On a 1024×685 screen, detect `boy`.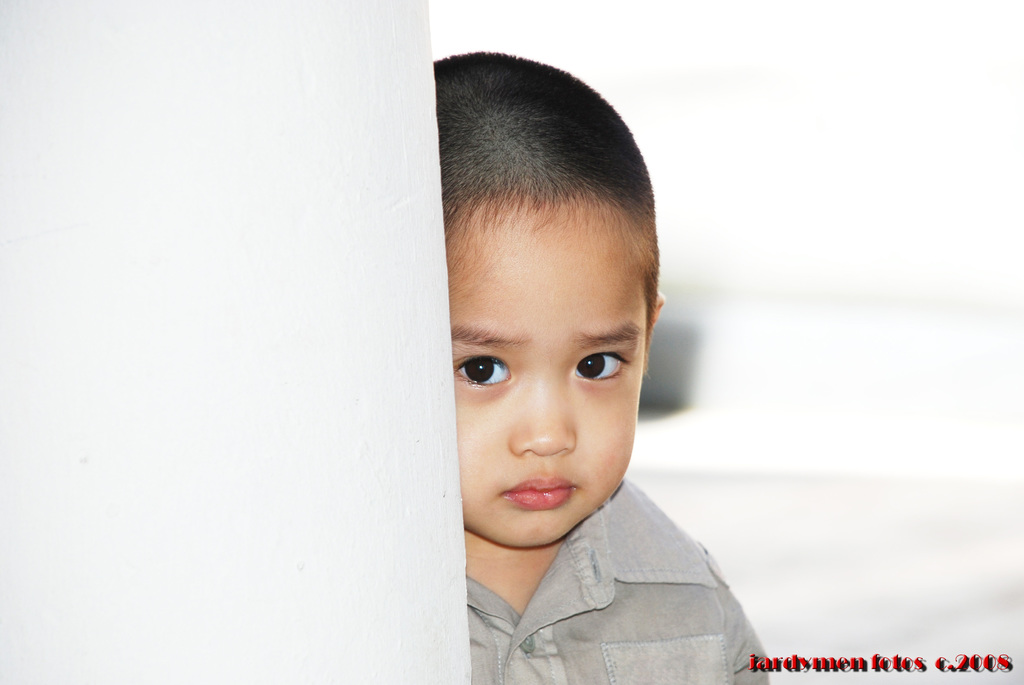
crop(430, 51, 769, 684).
